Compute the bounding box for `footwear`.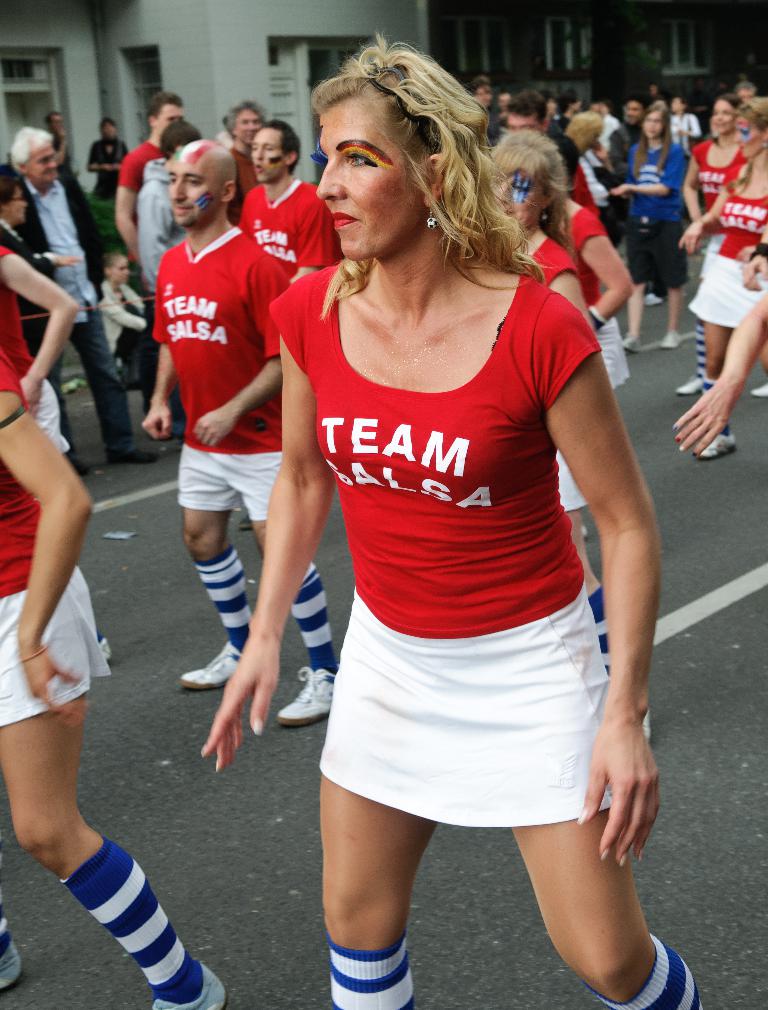
Rect(640, 712, 652, 741).
